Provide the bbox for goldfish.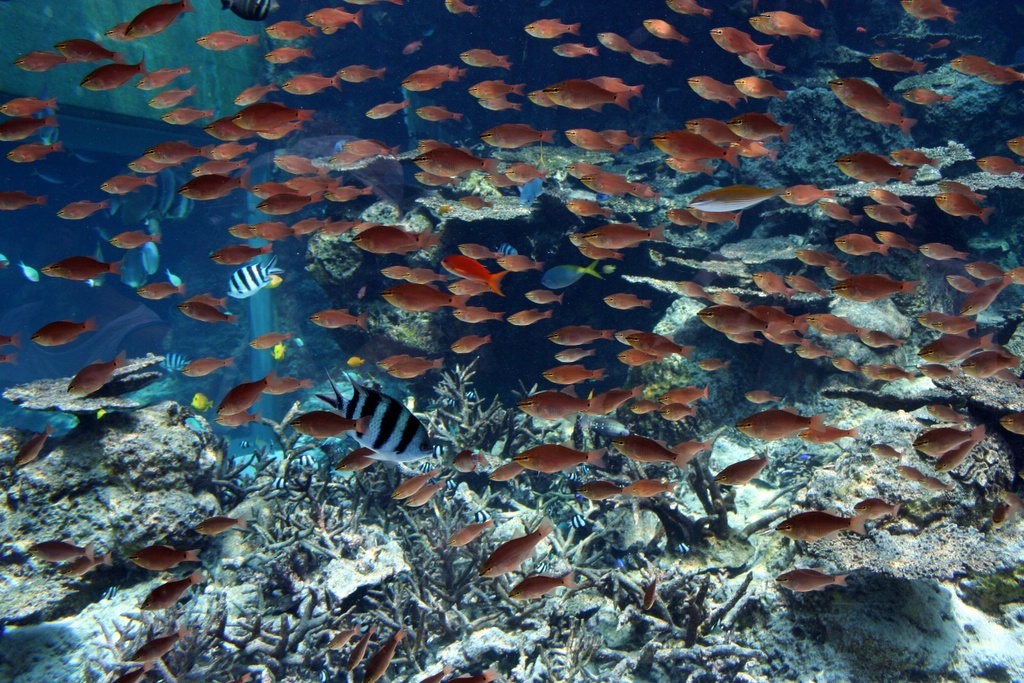
125:623:189:666.
